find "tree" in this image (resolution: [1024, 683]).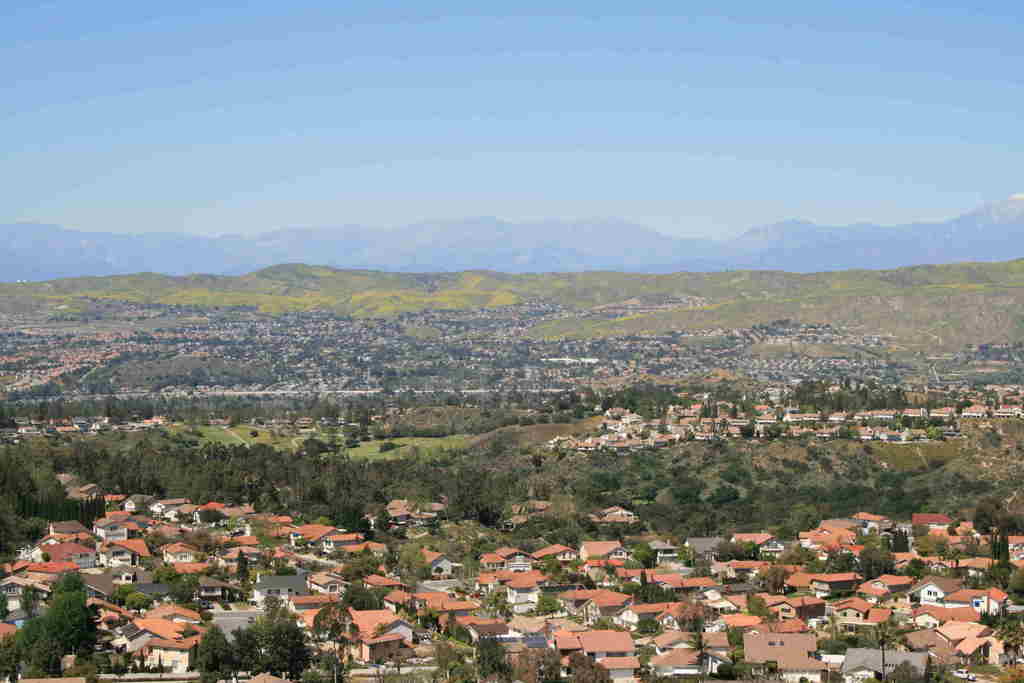
500 599 513 621.
